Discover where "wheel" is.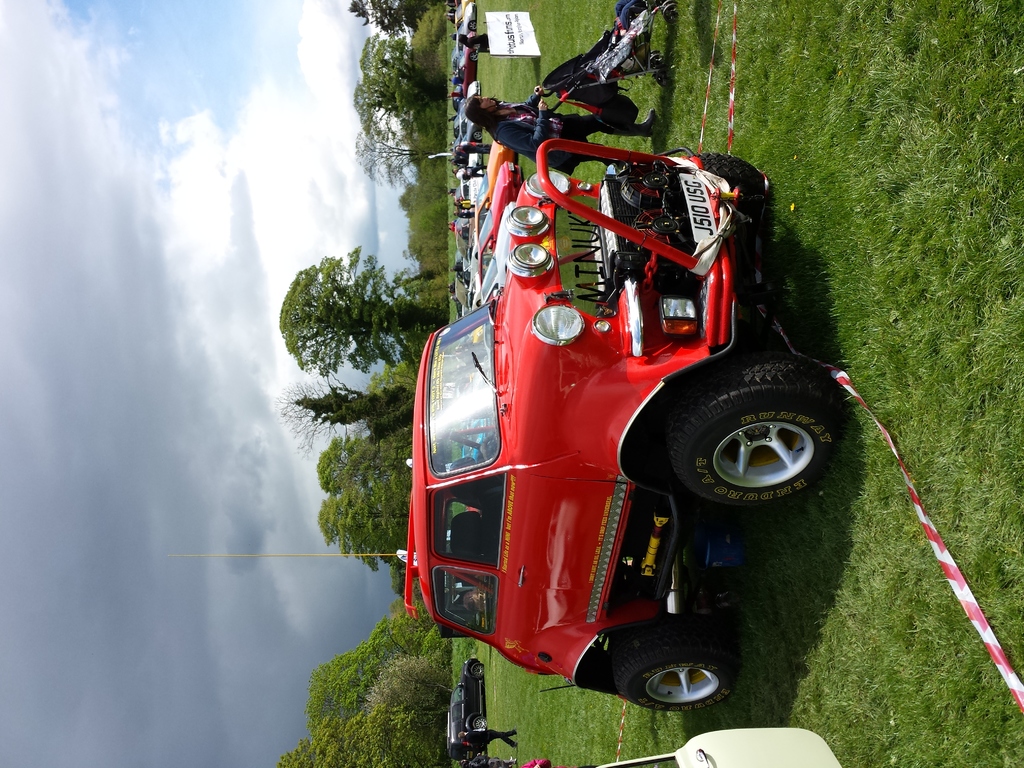
Discovered at region(669, 369, 848, 516).
